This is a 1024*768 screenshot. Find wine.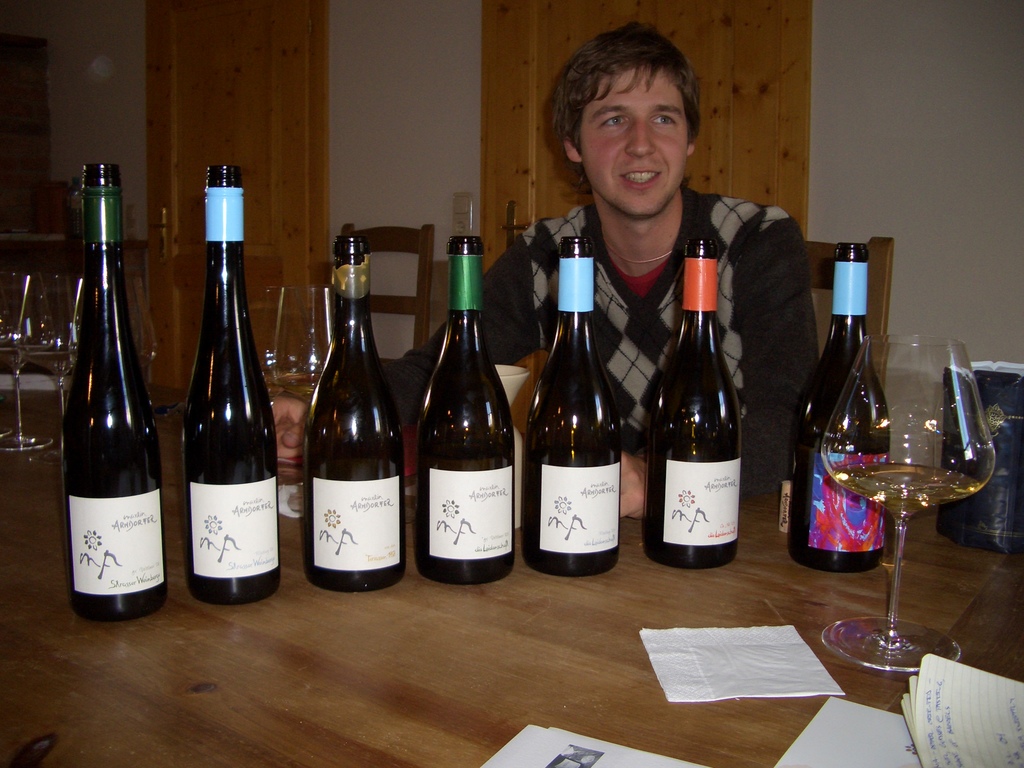
Bounding box: rect(54, 162, 169, 628).
